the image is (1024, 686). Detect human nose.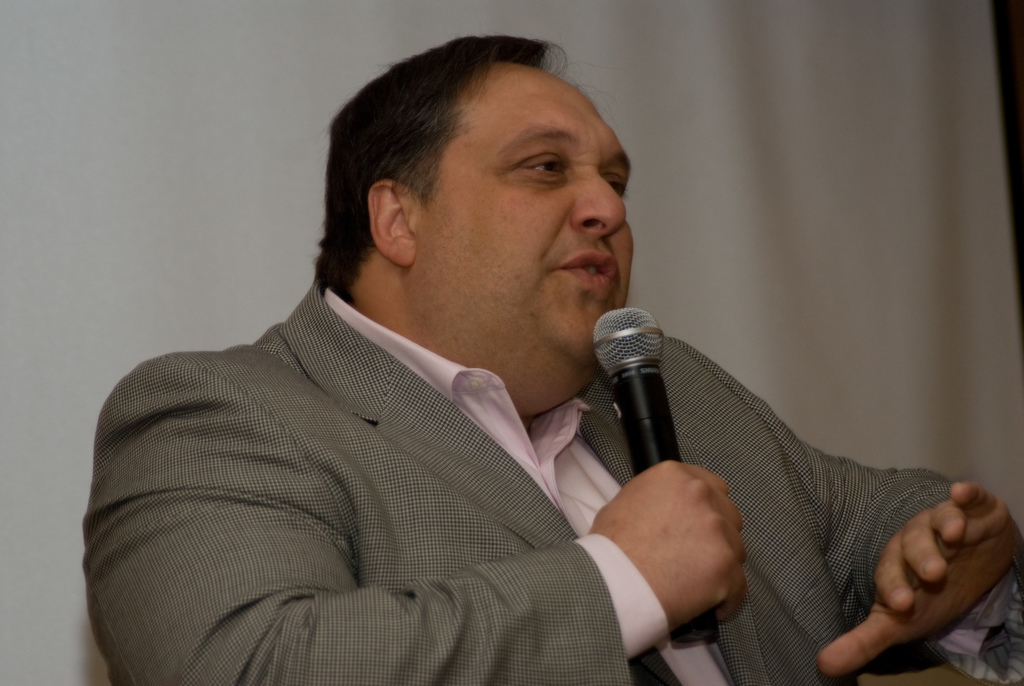
Detection: bbox(567, 169, 627, 235).
